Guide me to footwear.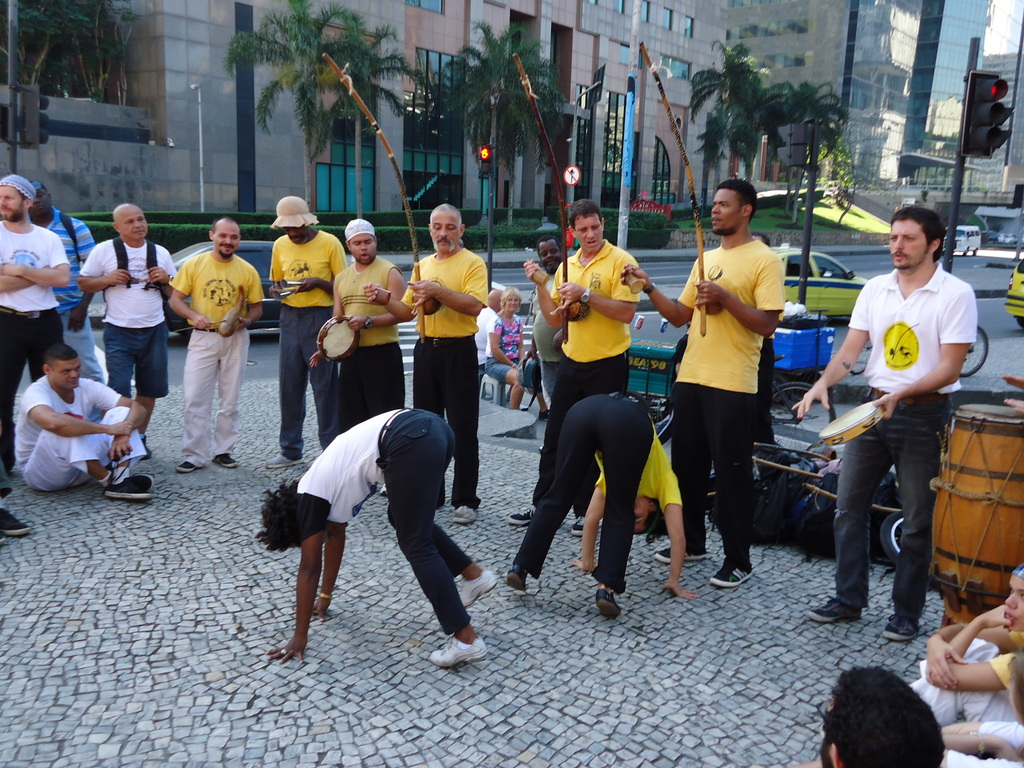
Guidance: select_region(108, 483, 148, 503).
